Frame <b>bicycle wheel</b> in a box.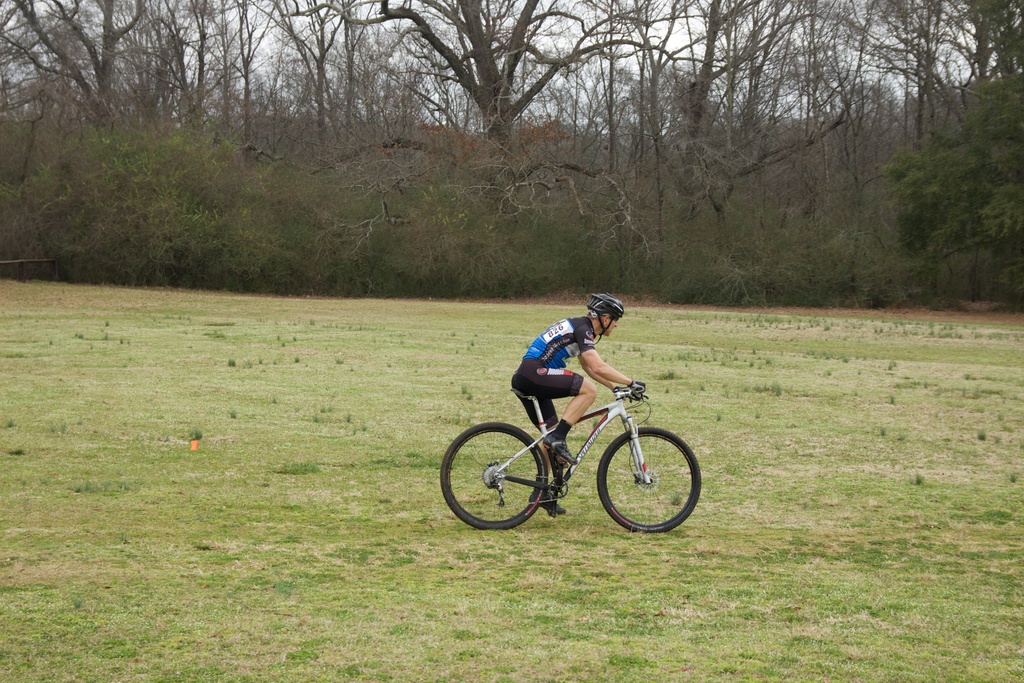
439,424,547,529.
